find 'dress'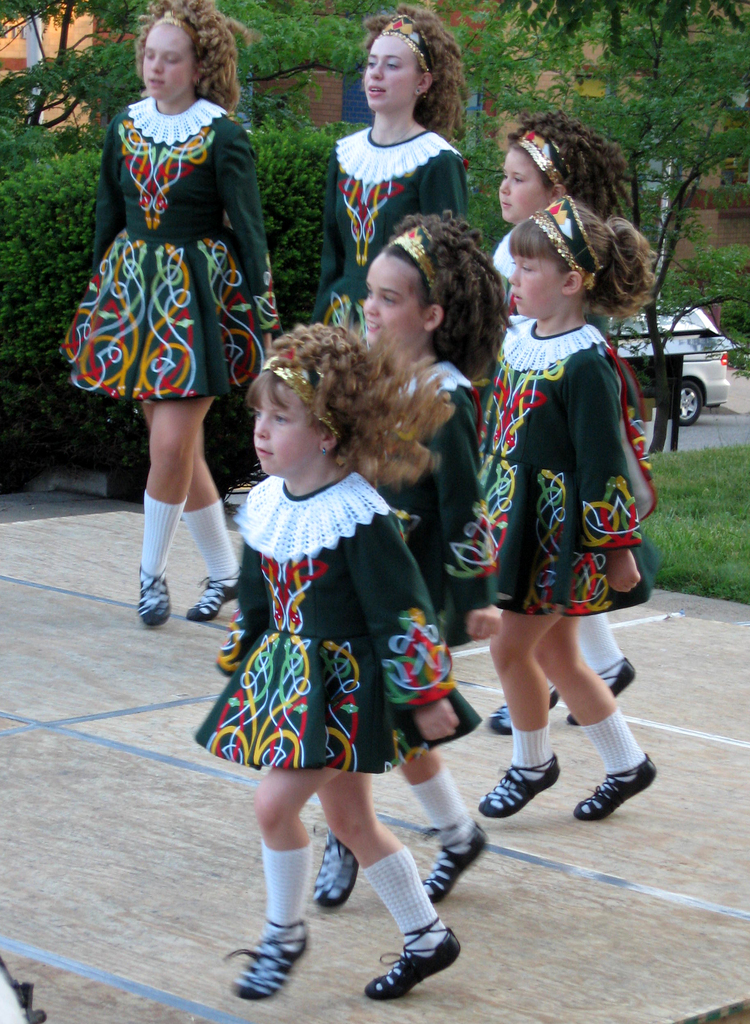
<box>194,469,483,777</box>
